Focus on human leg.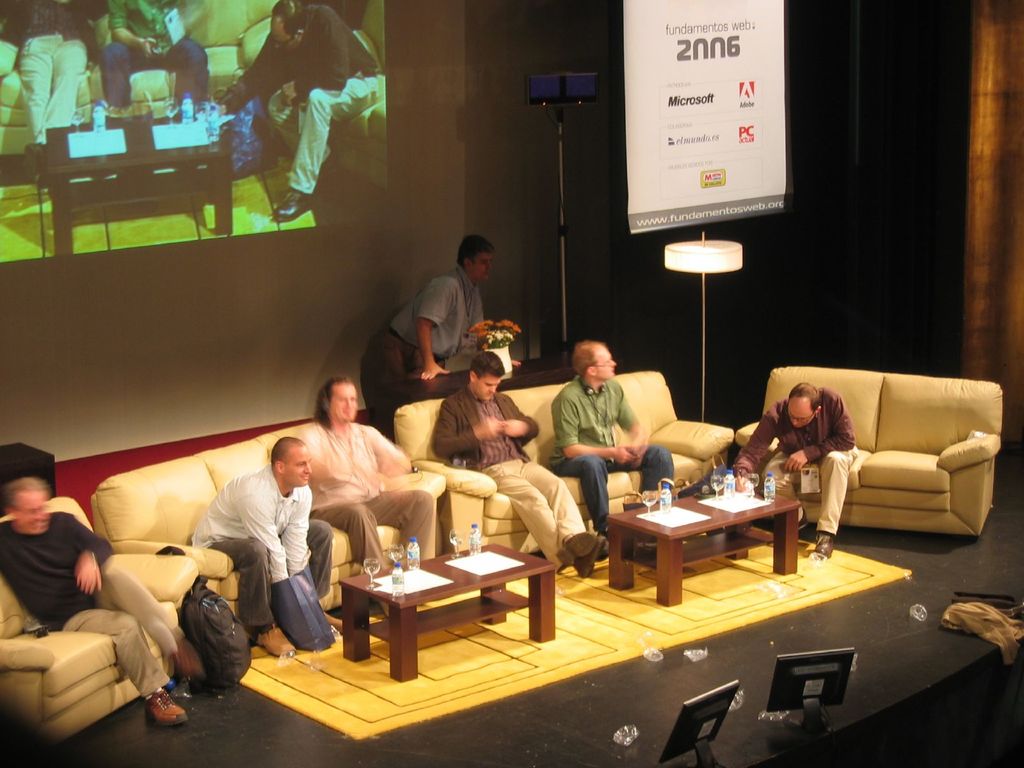
Focused at rect(548, 446, 609, 534).
